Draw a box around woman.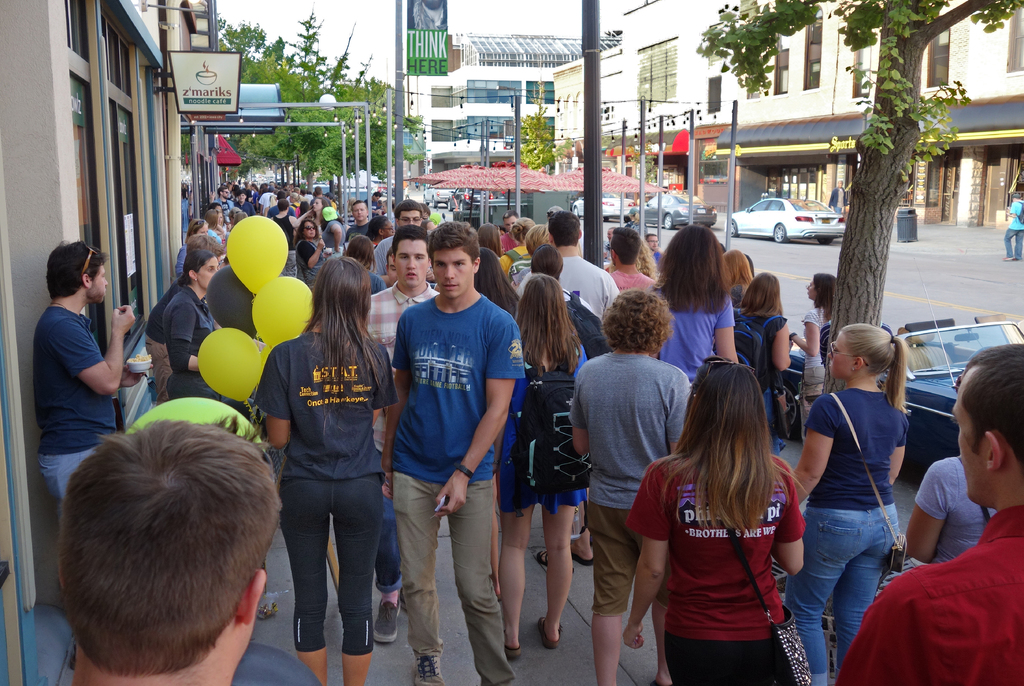
box=[299, 193, 332, 238].
